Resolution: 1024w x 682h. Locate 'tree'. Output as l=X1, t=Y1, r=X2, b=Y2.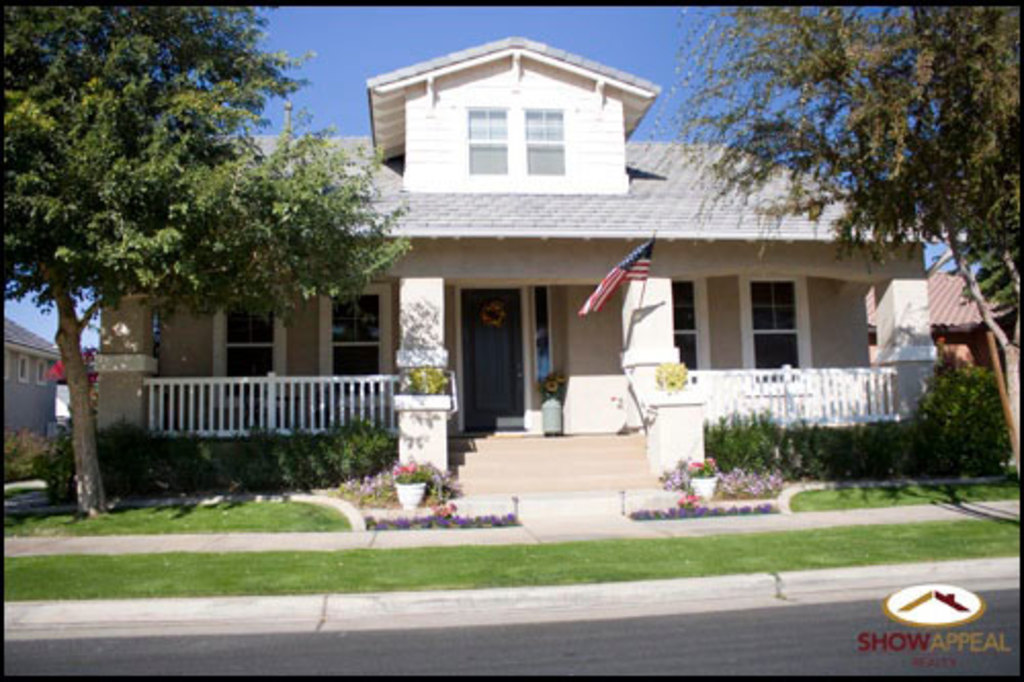
l=668, t=0, r=1022, b=494.
